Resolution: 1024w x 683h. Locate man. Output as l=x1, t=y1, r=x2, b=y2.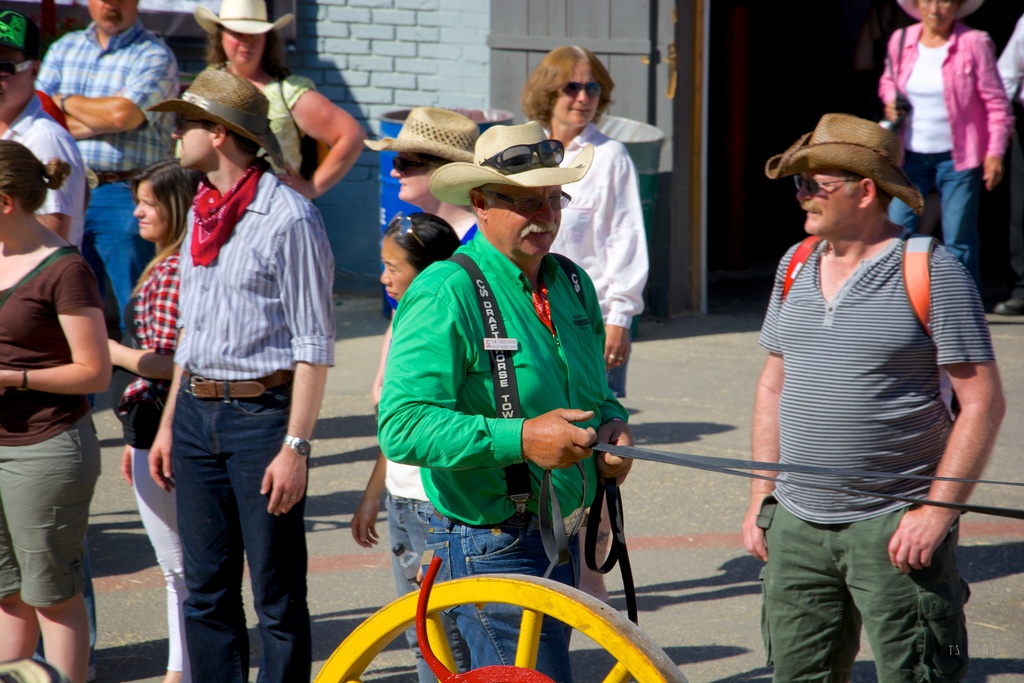
l=0, t=10, r=97, b=682.
